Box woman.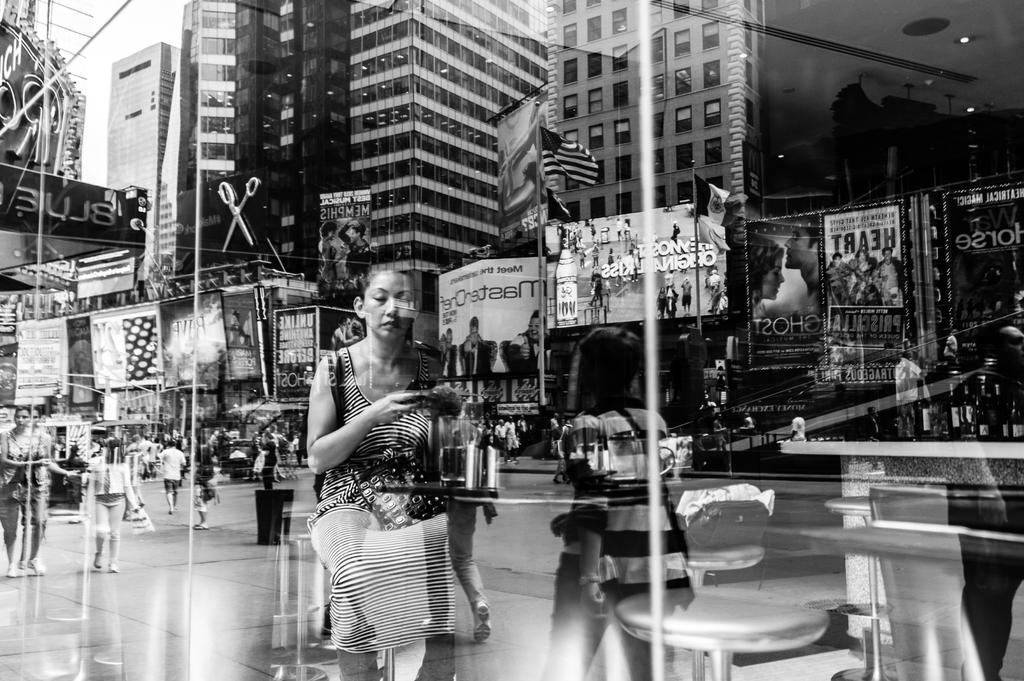
750:232:788:312.
